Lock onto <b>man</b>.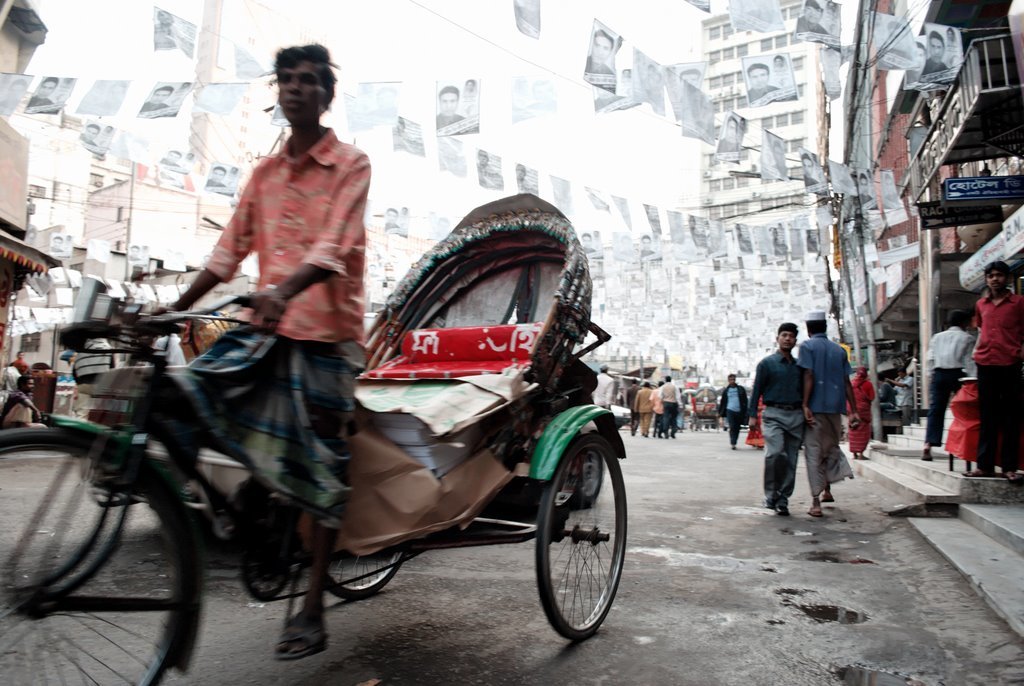
Locked: box=[924, 25, 948, 77].
